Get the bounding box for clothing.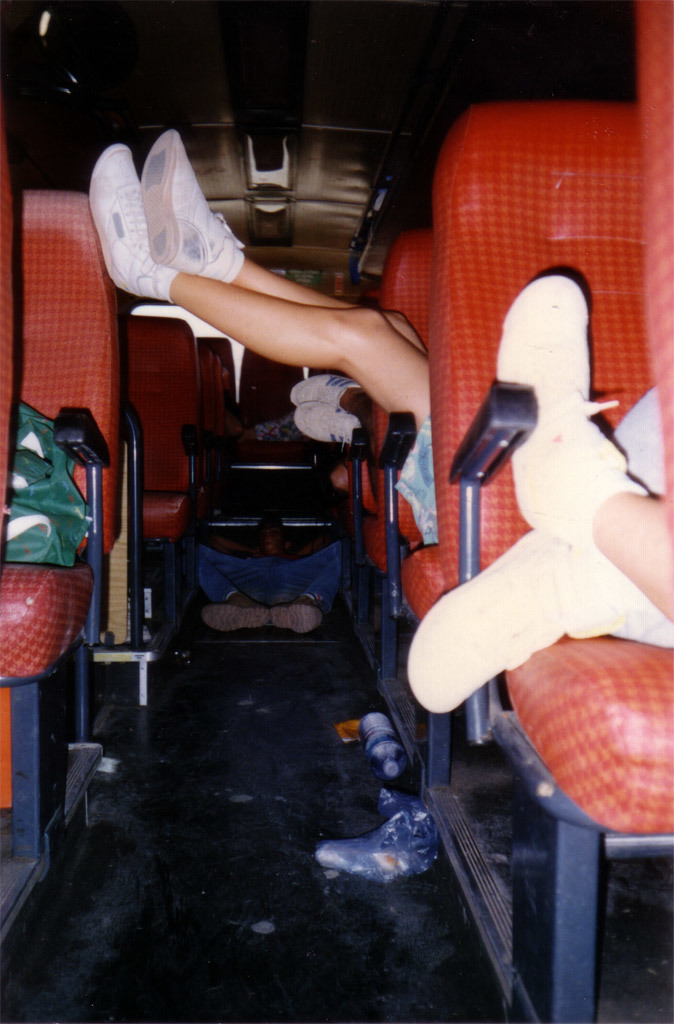
detection(394, 412, 436, 545).
